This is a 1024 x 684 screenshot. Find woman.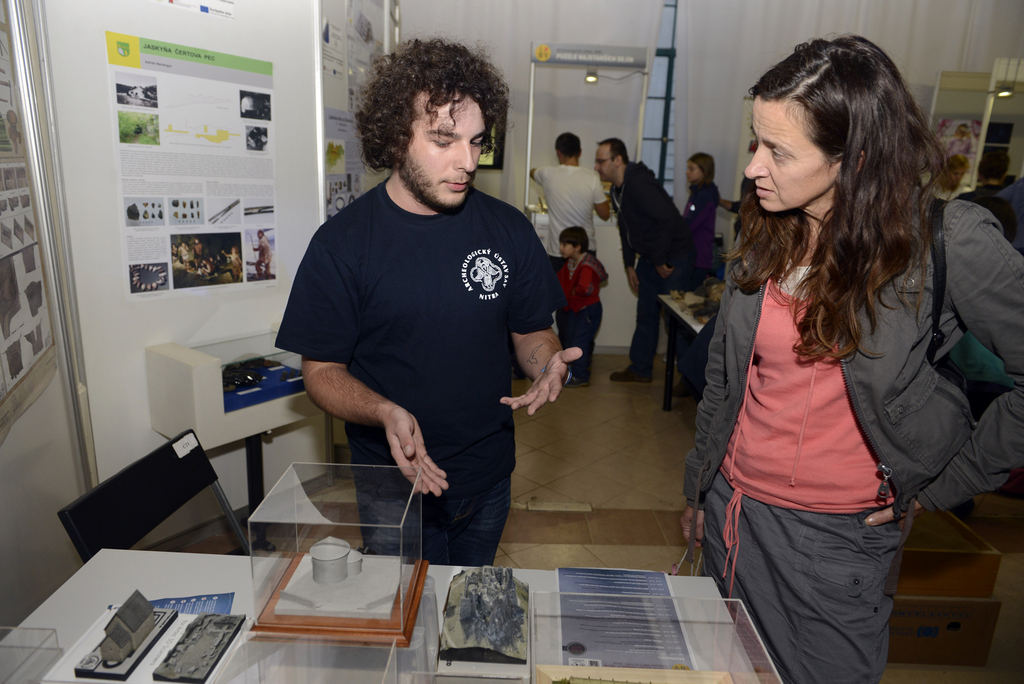
Bounding box: <box>668,55,983,683</box>.
